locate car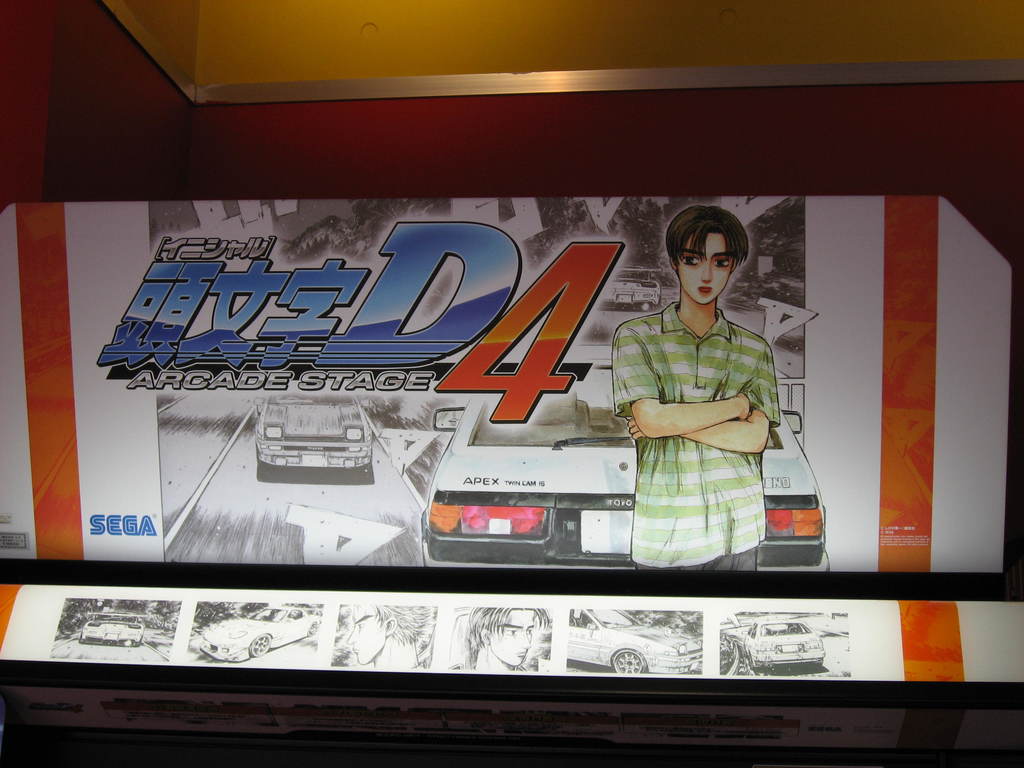
rect(257, 396, 371, 479)
